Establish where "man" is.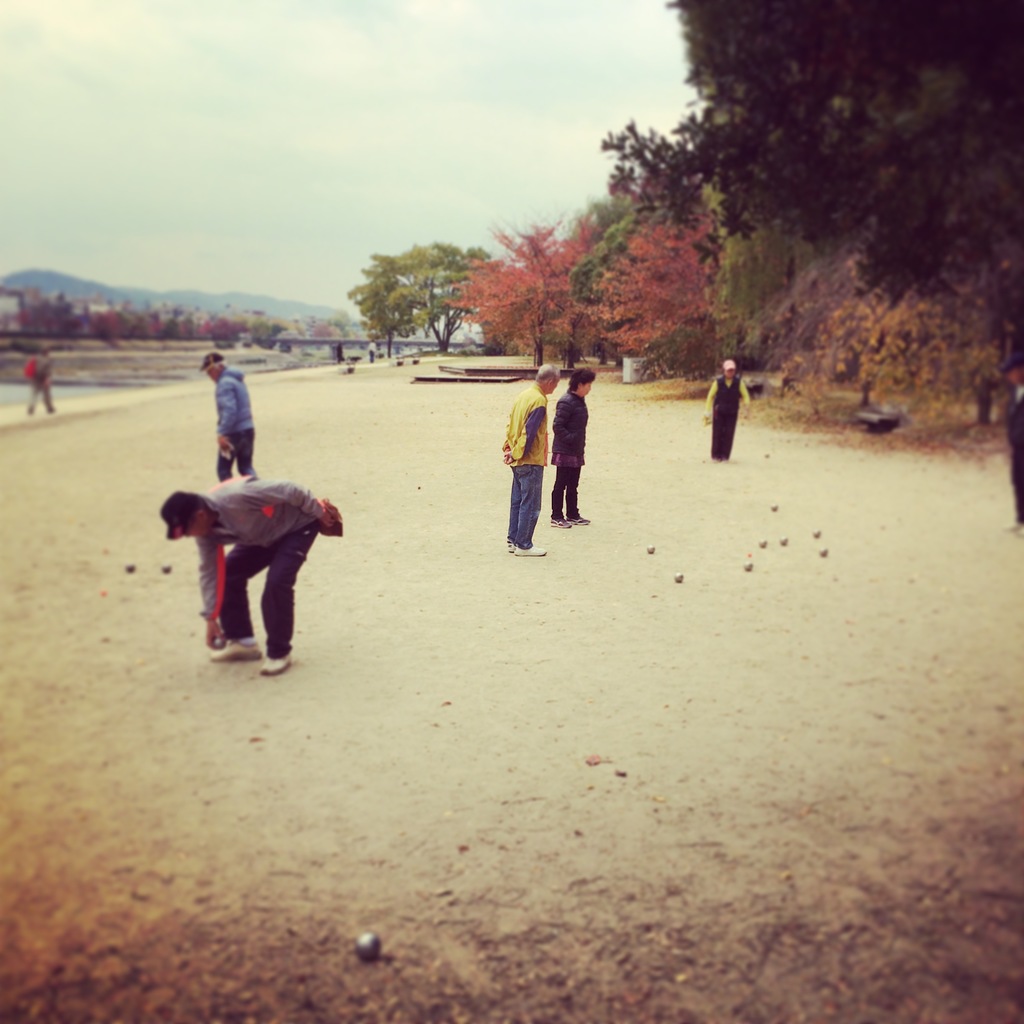
Established at bbox=[196, 354, 256, 481].
